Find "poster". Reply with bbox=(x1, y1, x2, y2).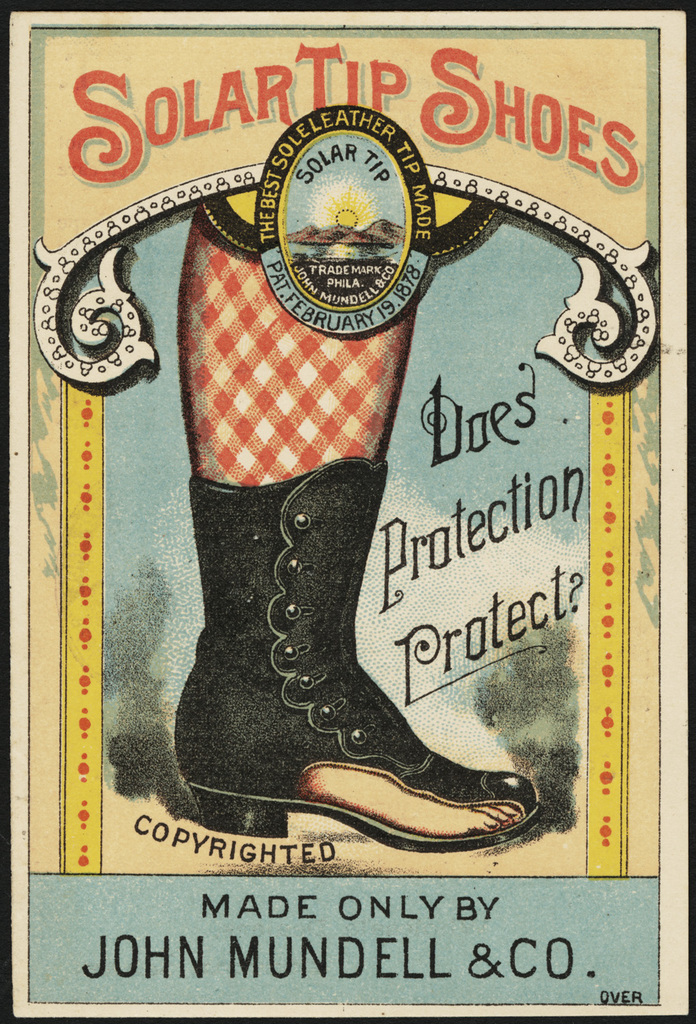
bbox=(4, 10, 693, 1021).
